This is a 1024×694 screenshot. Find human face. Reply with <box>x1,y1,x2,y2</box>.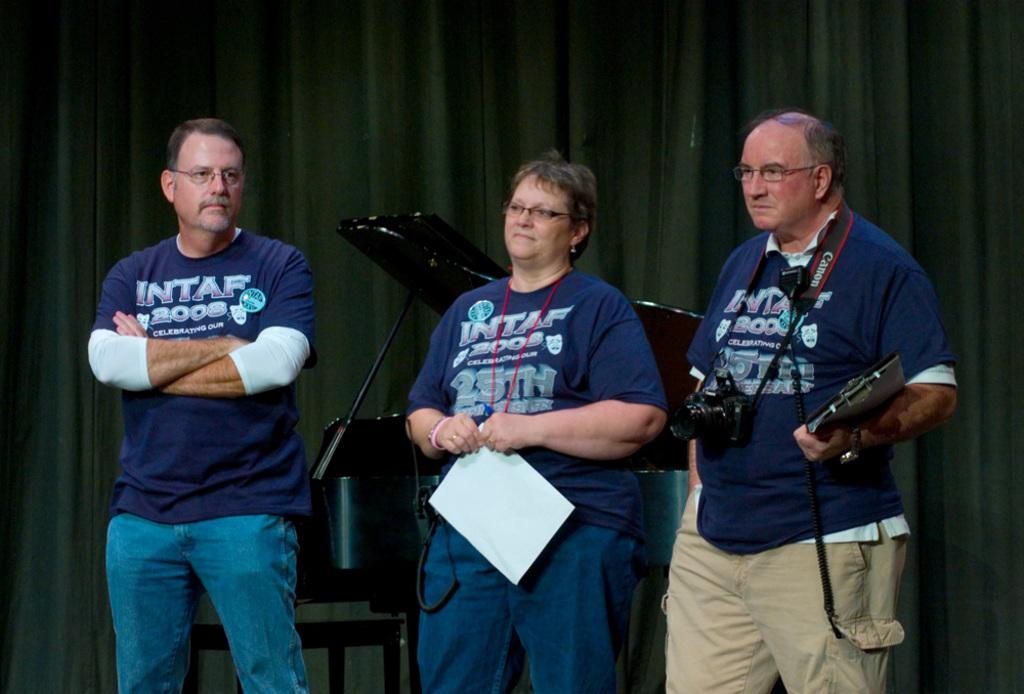
<box>739,127,815,233</box>.
